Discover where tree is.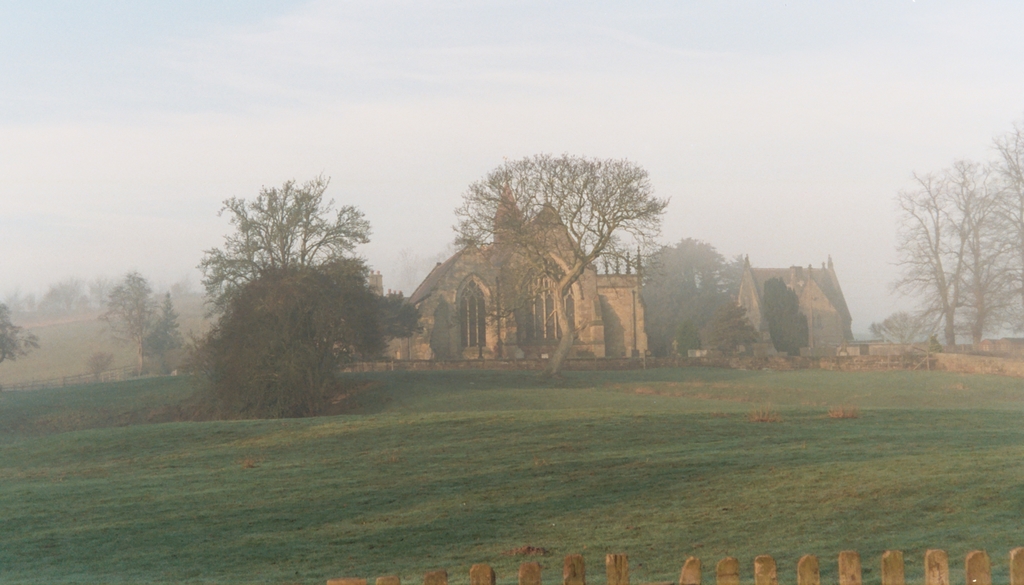
Discovered at (x1=195, y1=176, x2=378, y2=415).
